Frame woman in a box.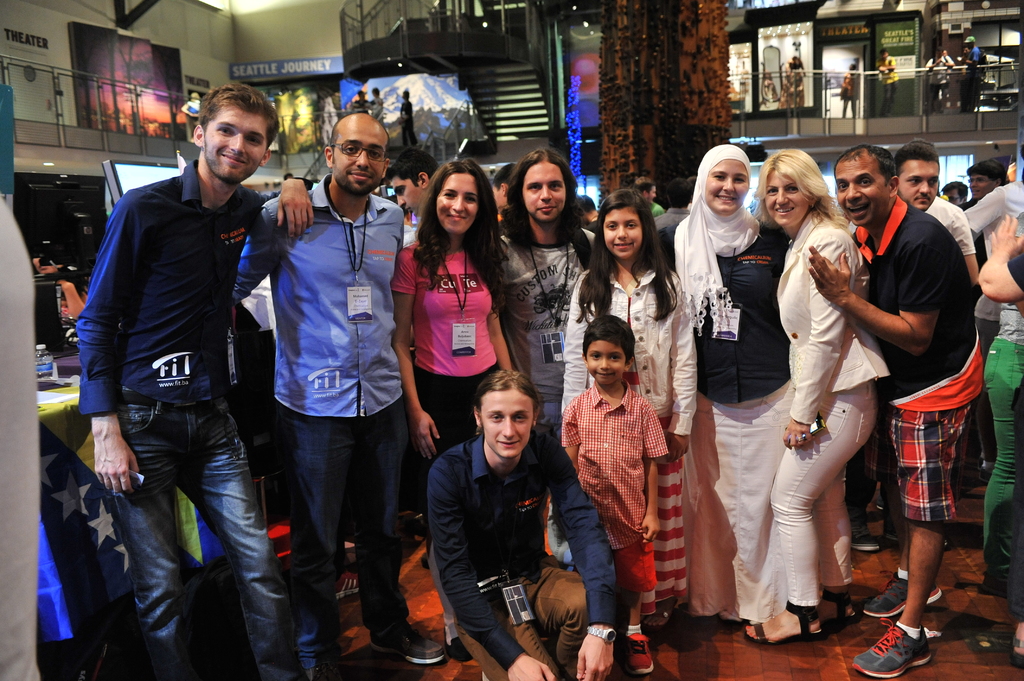
region(388, 156, 513, 663).
